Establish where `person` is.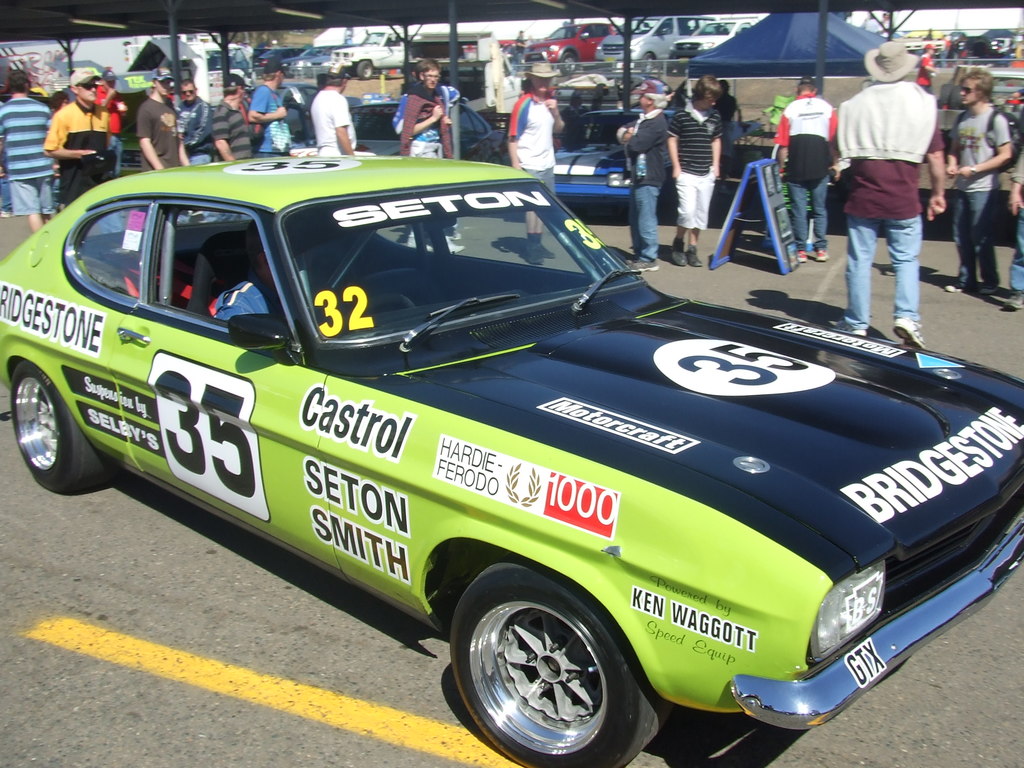
Established at left=391, top=59, right=463, bottom=254.
